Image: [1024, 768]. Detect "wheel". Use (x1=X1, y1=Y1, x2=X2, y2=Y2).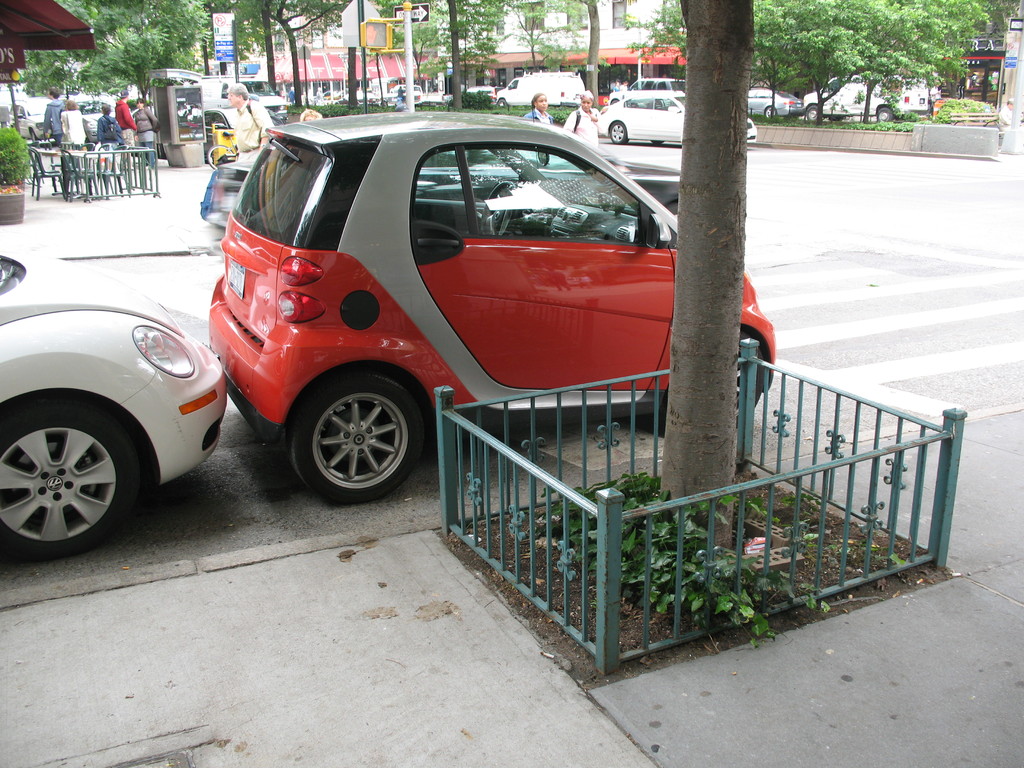
(x1=206, y1=144, x2=236, y2=169).
